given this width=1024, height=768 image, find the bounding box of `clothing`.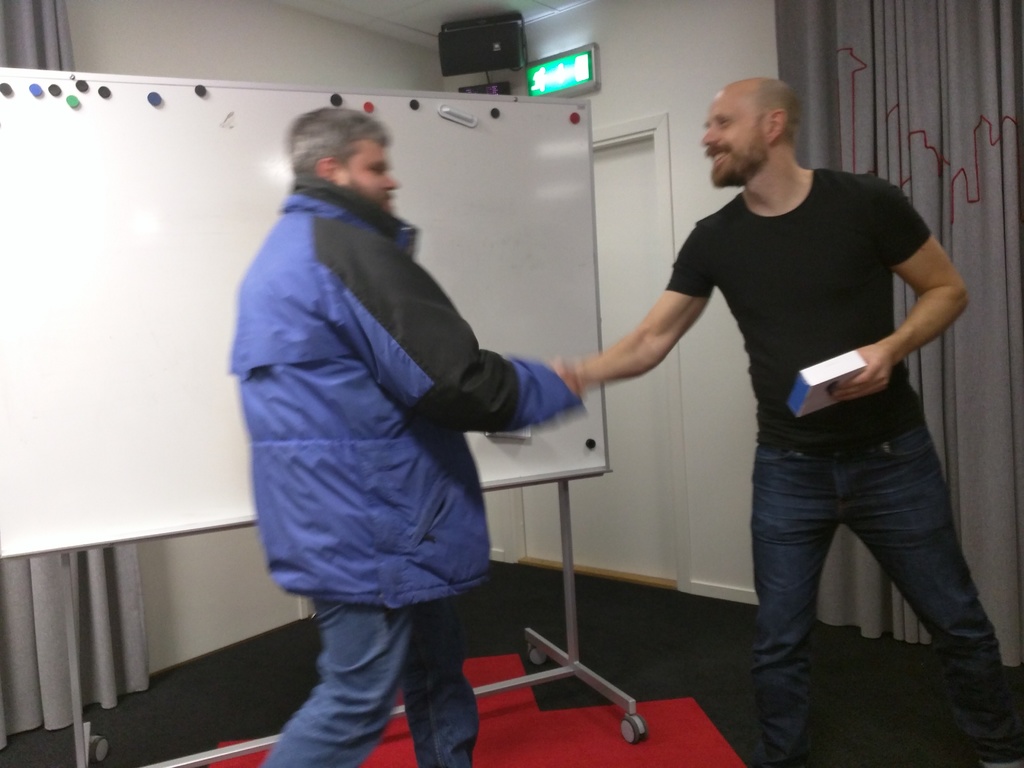
bbox(214, 115, 604, 712).
